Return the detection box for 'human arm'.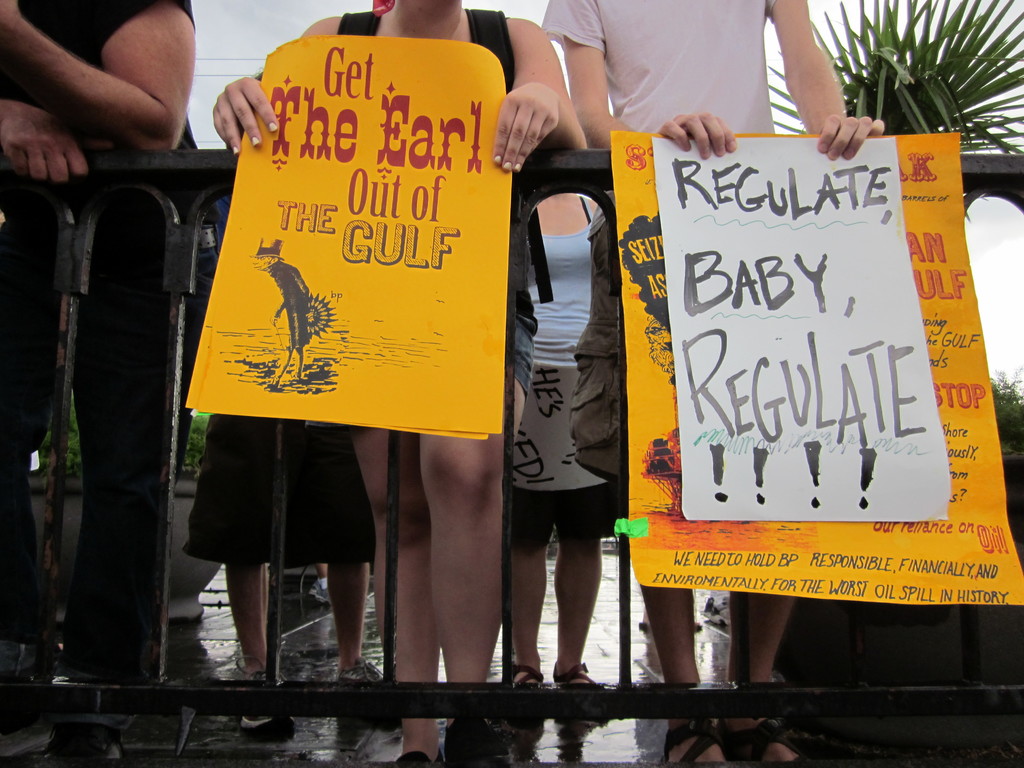
BBox(493, 15, 586, 180).
